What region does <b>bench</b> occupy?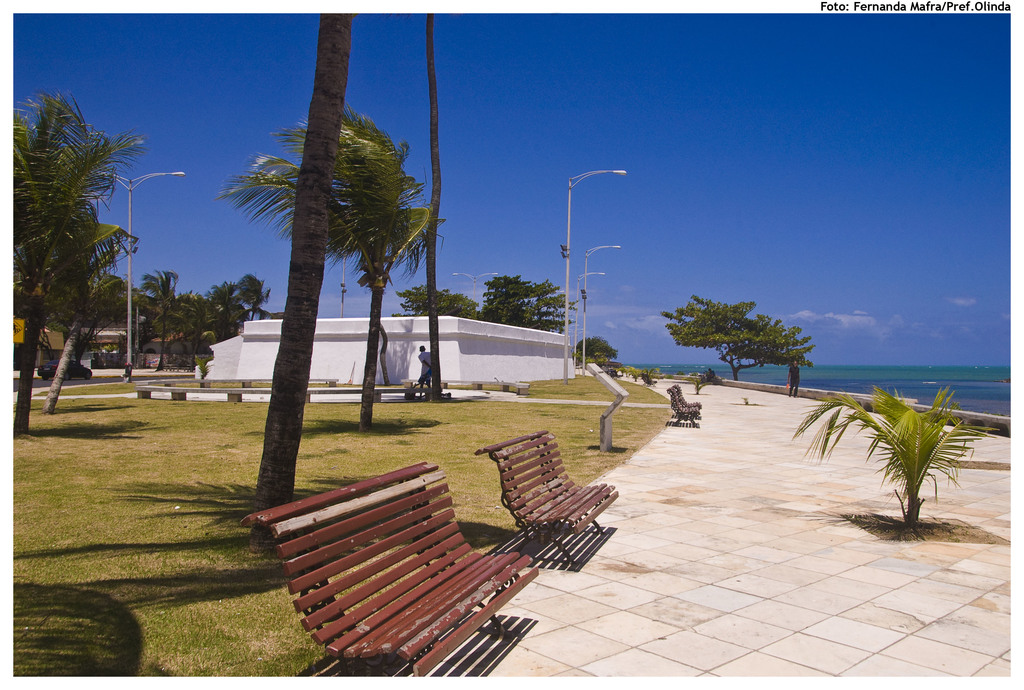
[257,467,571,654].
